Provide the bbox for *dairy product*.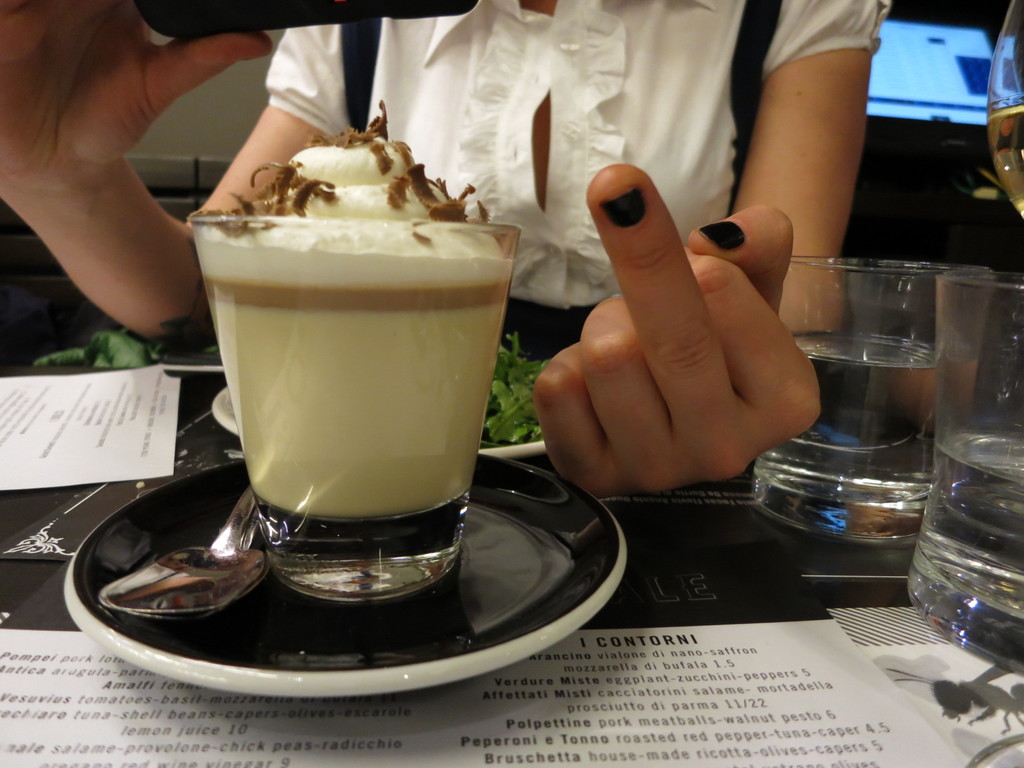
crop(207, 127, 503, 536).
